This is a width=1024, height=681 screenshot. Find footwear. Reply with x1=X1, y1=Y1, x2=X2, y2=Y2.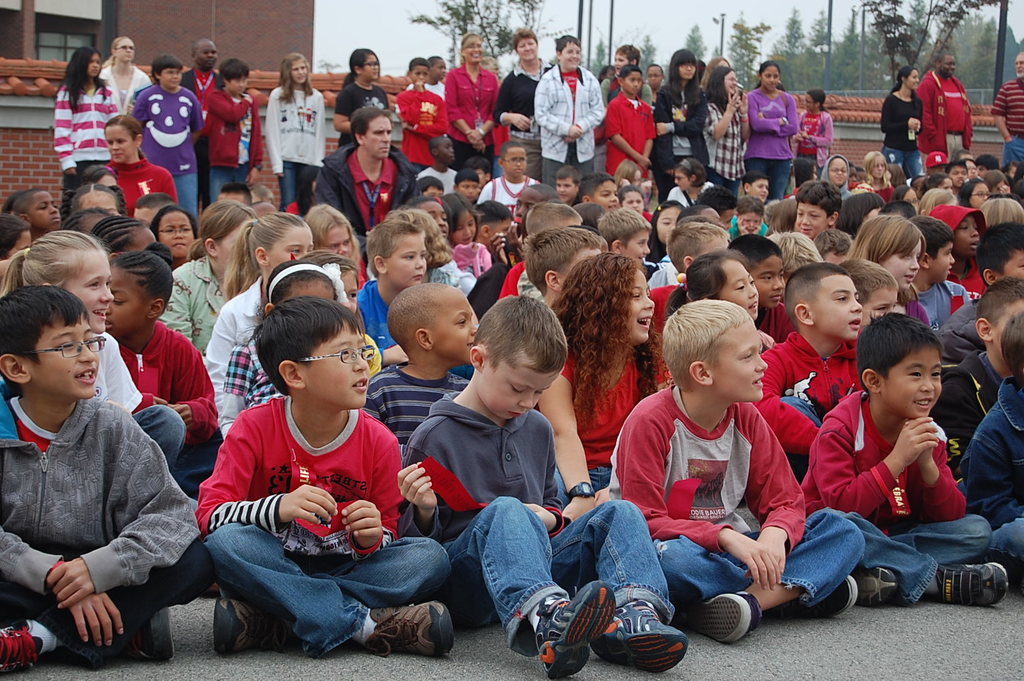
x1=795, y1=569, x2=857, y2=622.
